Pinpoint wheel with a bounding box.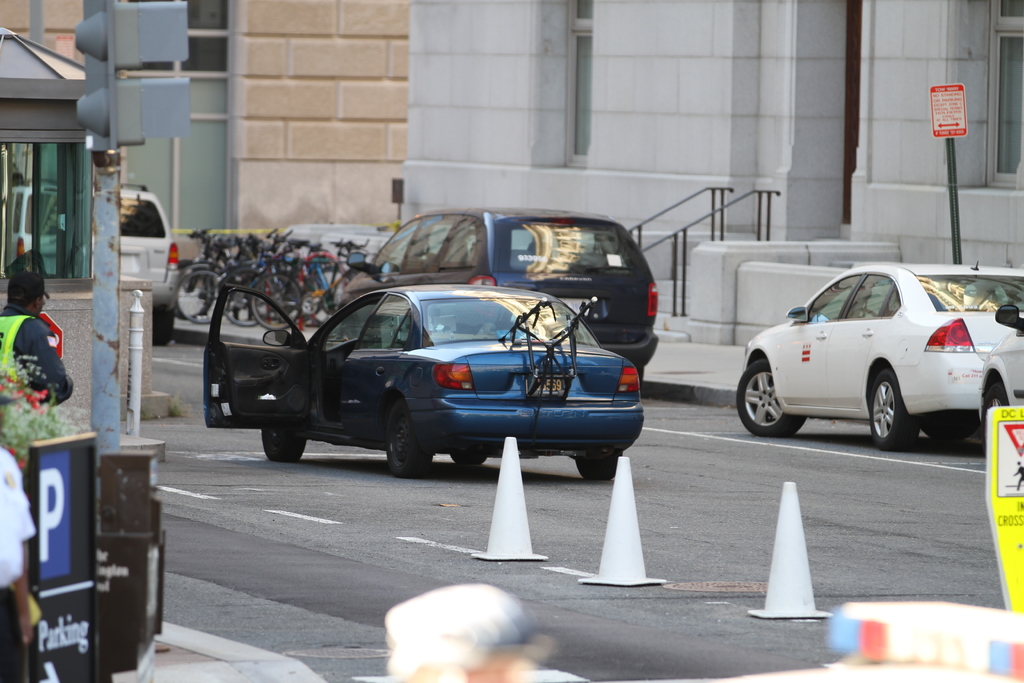
left=175, top=258, right=209, bottom=272.
